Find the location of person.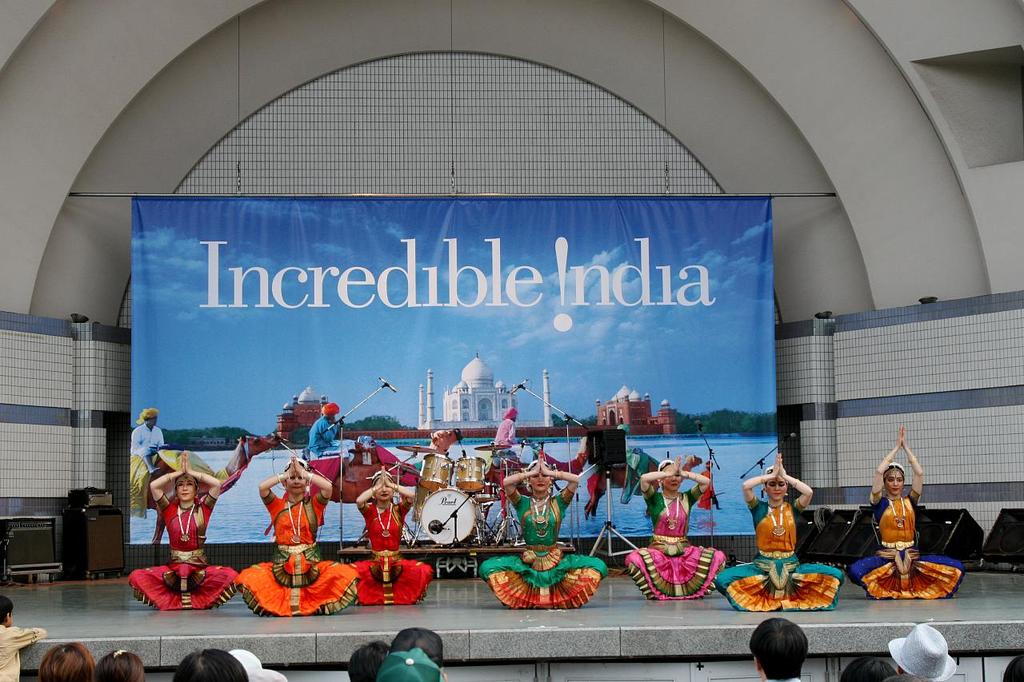
Location: [885,678,930,681].
